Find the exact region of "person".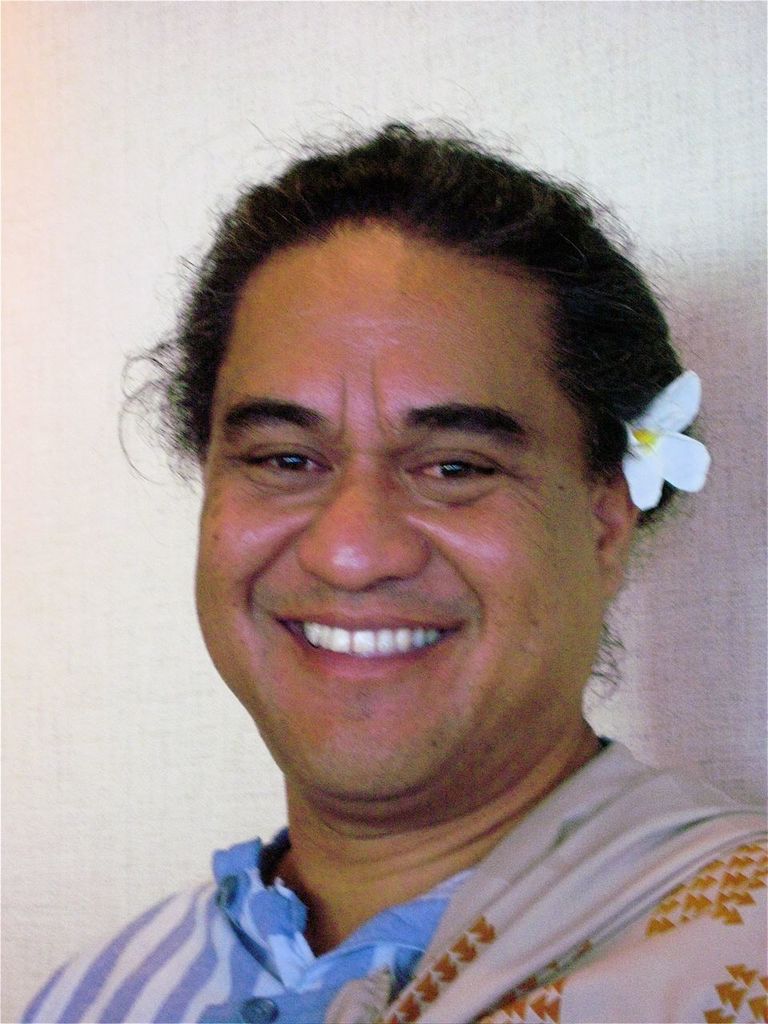
Exact region: (x1=26, y1=124, x2=767, y2=1014).
